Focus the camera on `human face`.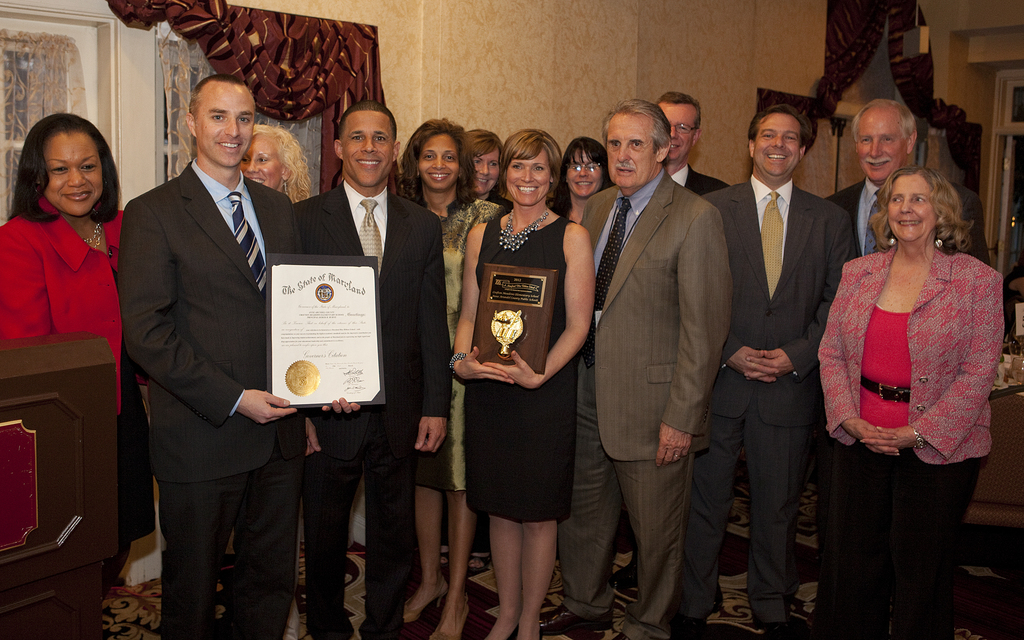
Focus region: 753 113 798 179.
